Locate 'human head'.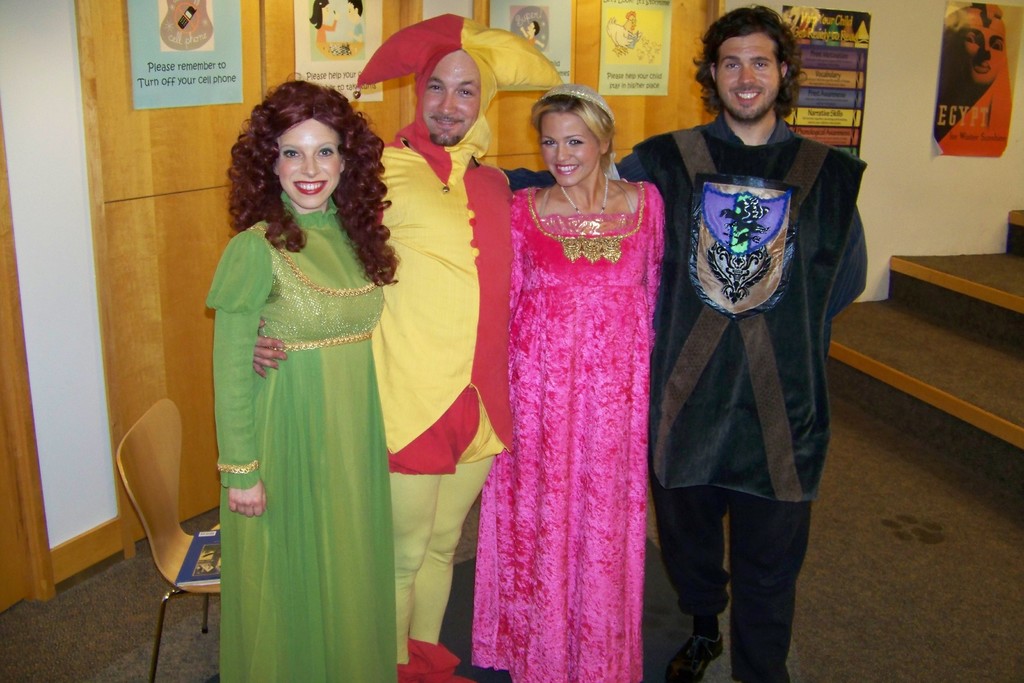
Bounding box: {"left": 420, "top": 44, "right": 483, "bottom": 147}.
